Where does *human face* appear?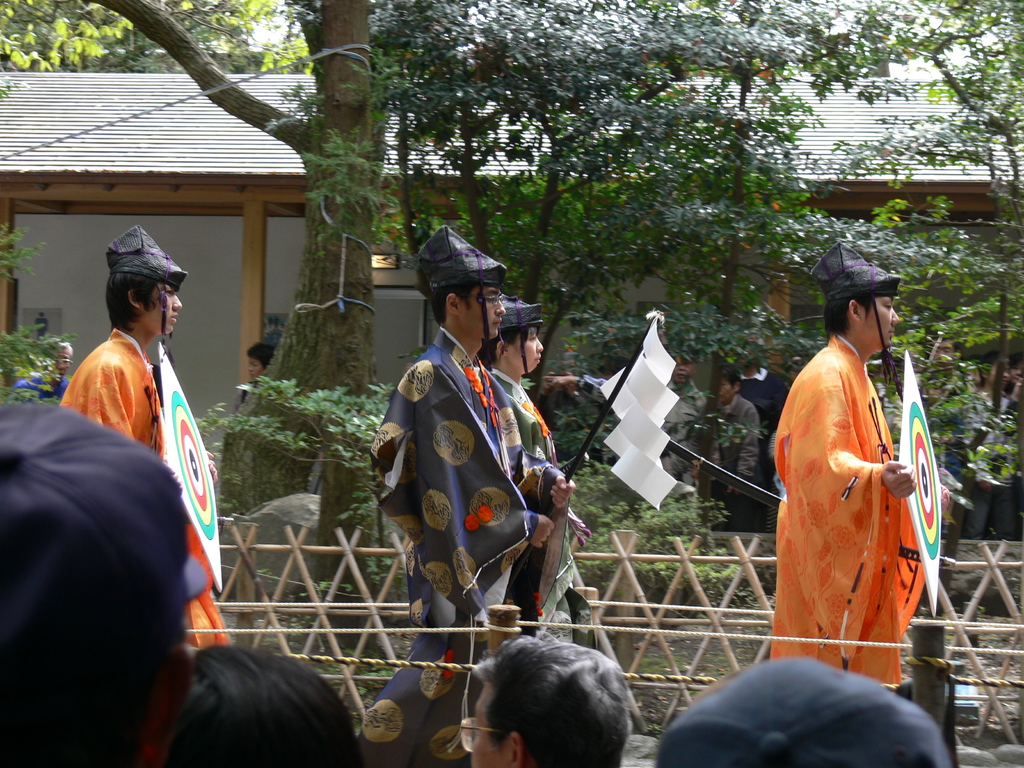
Appears at (left=931, top=339, right=957, bottom=371).
